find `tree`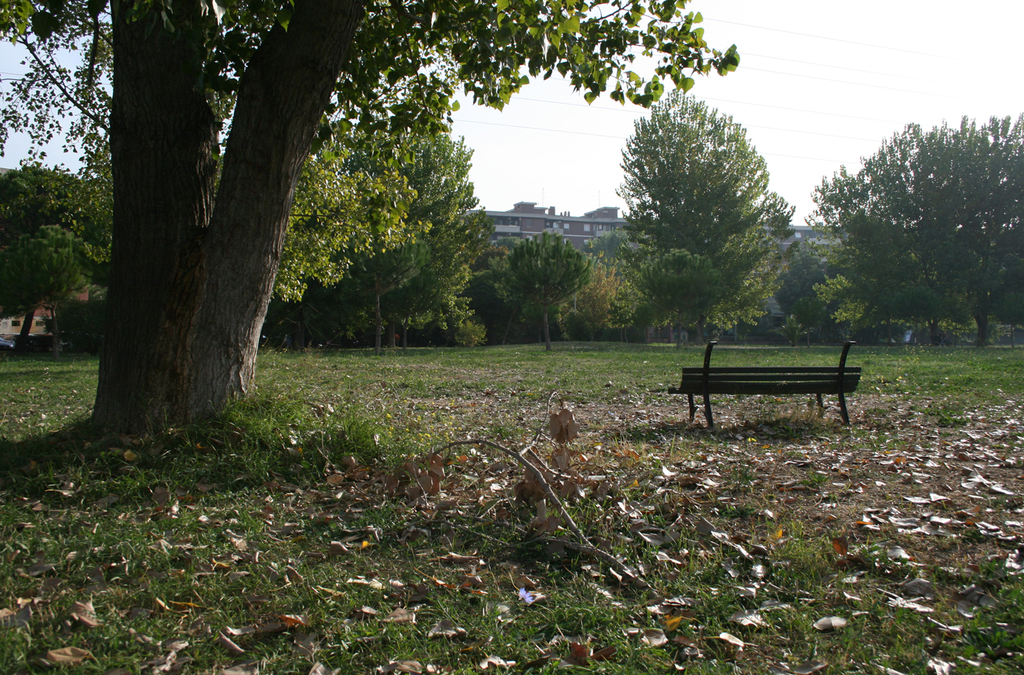
Rect(618, 91, 795, 348)
